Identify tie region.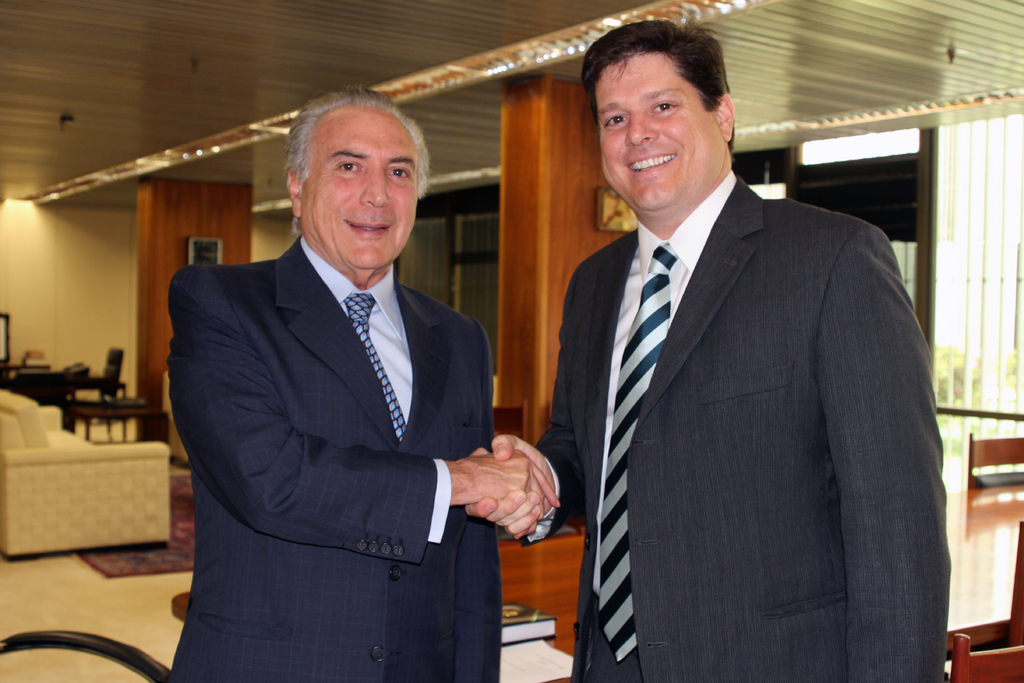
Region: 592/243/676/658.
